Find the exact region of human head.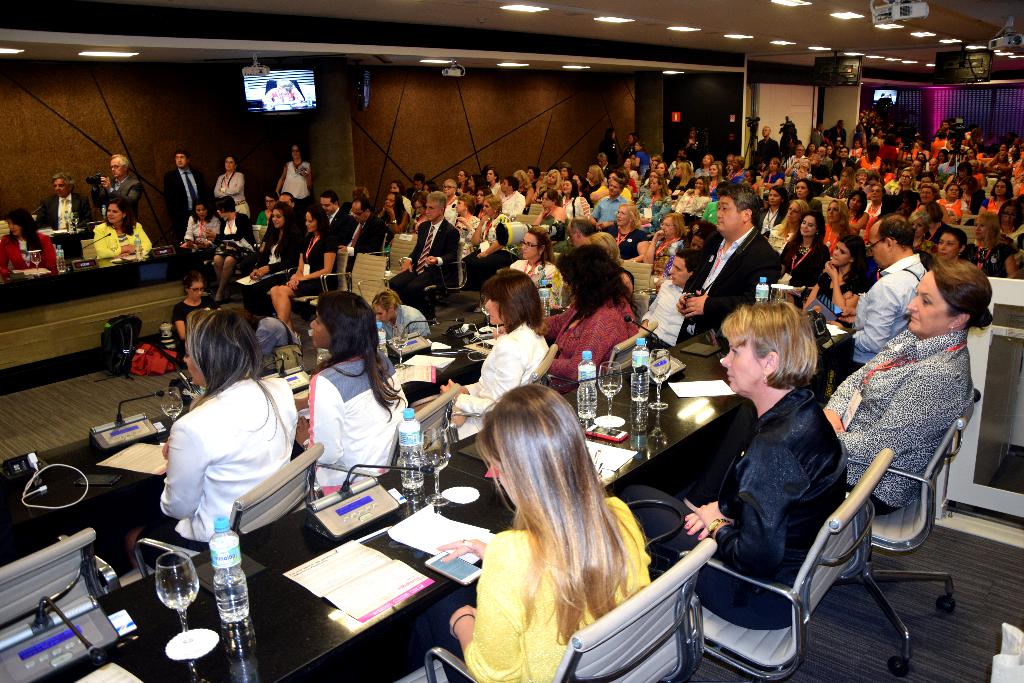
Exact region: [left=932, top=227, right=966, bottom=261].
